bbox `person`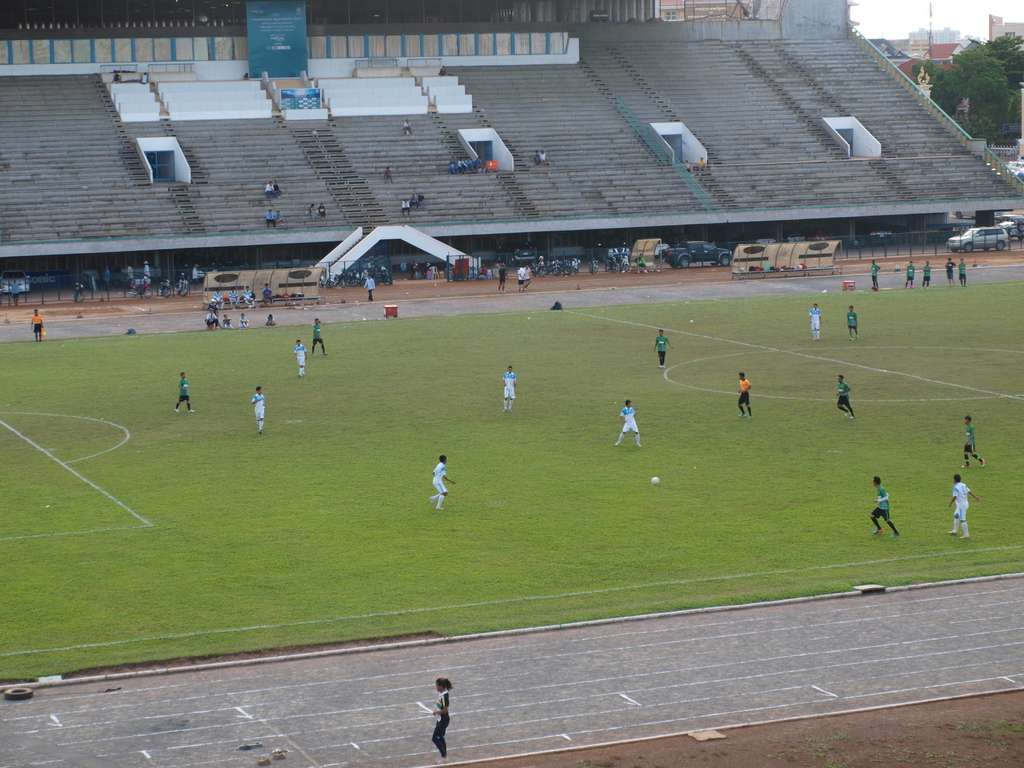
612/399/641/448
